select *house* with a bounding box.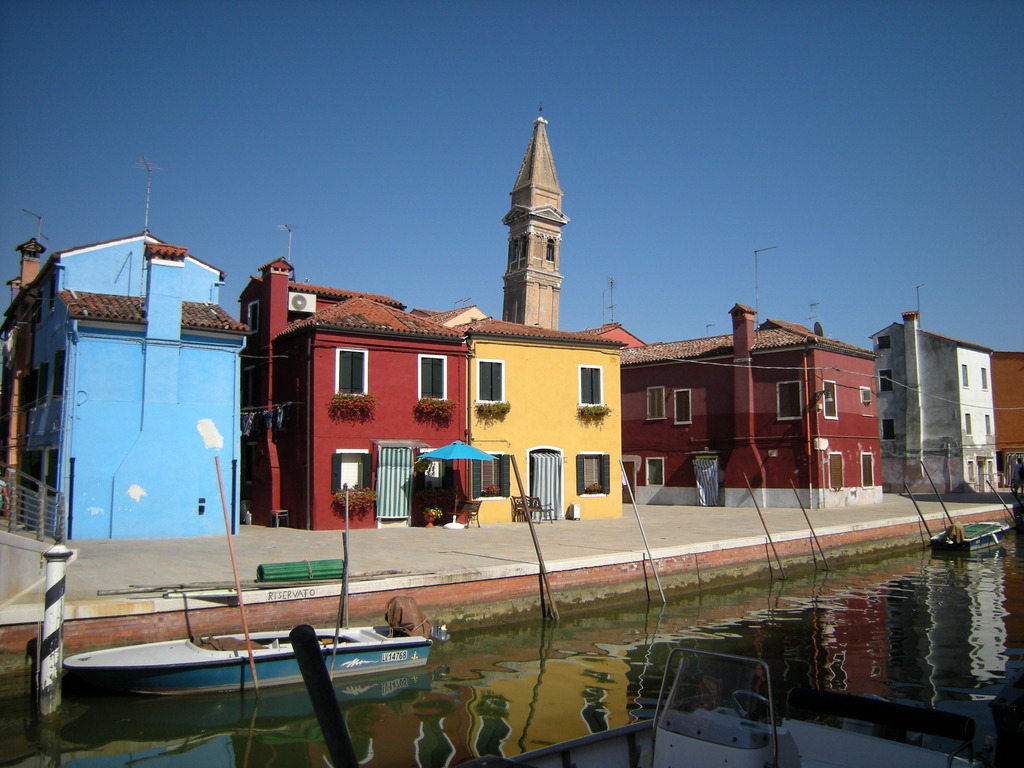
[x1=243, y1=257, x2=465, y2=531].
